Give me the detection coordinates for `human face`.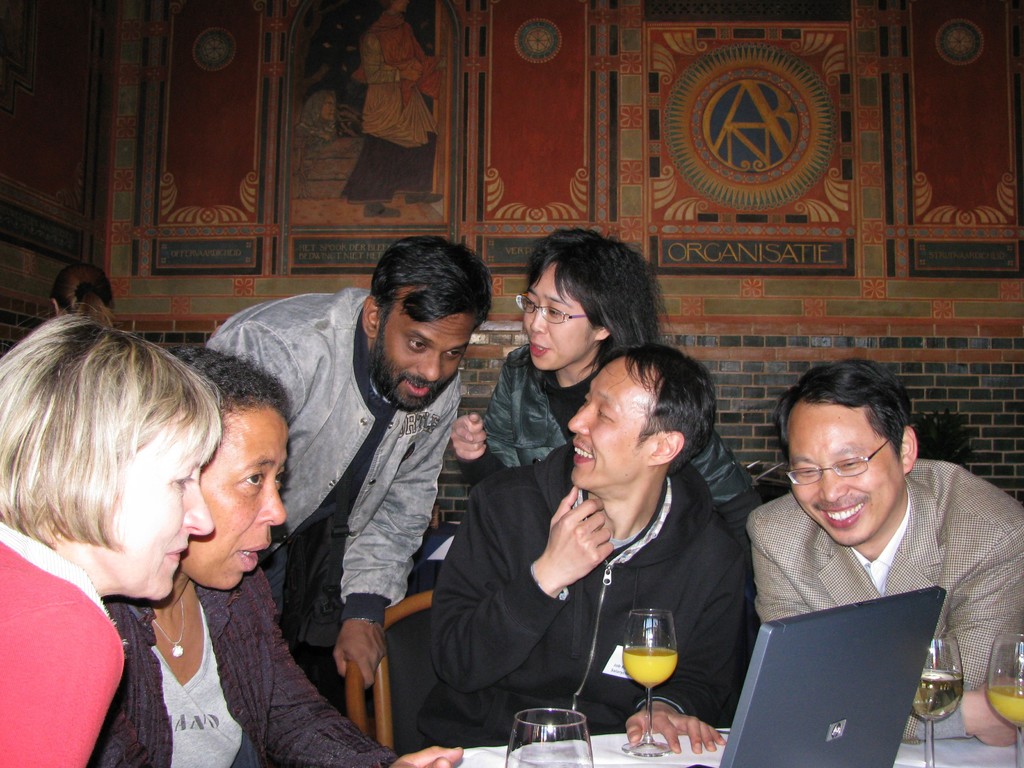
region(788, 396, 904, 546).
